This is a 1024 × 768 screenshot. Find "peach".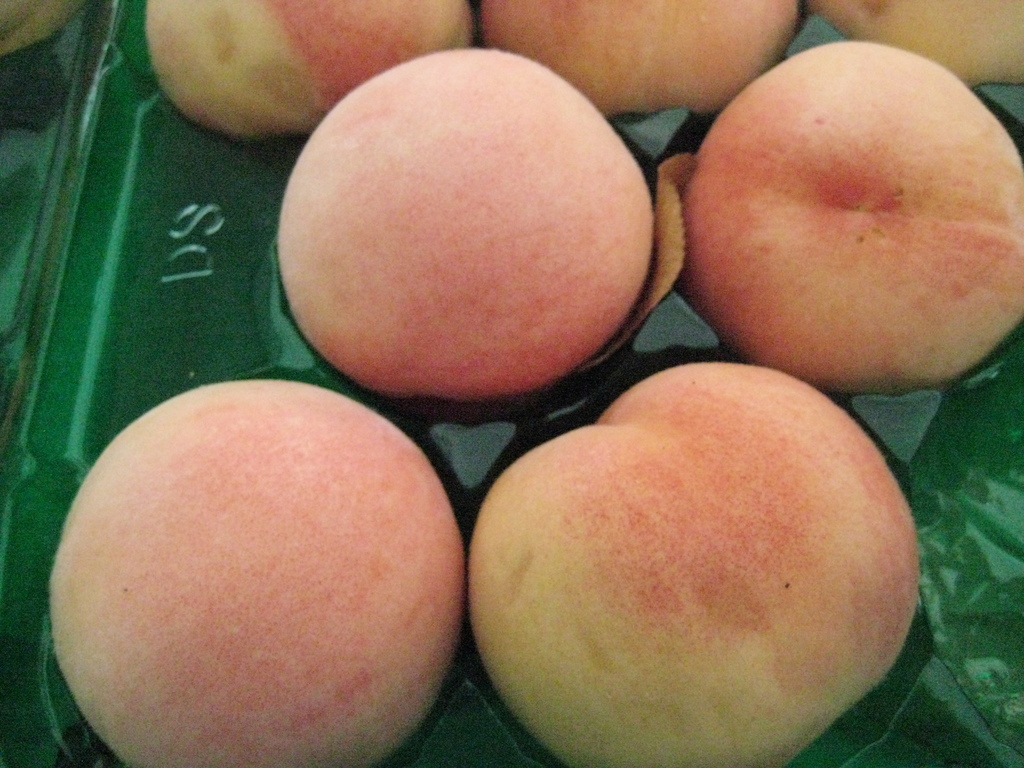
Bounding box: {"x1": 147, "y1": 0, "x2": 473, "y2": 145}.
